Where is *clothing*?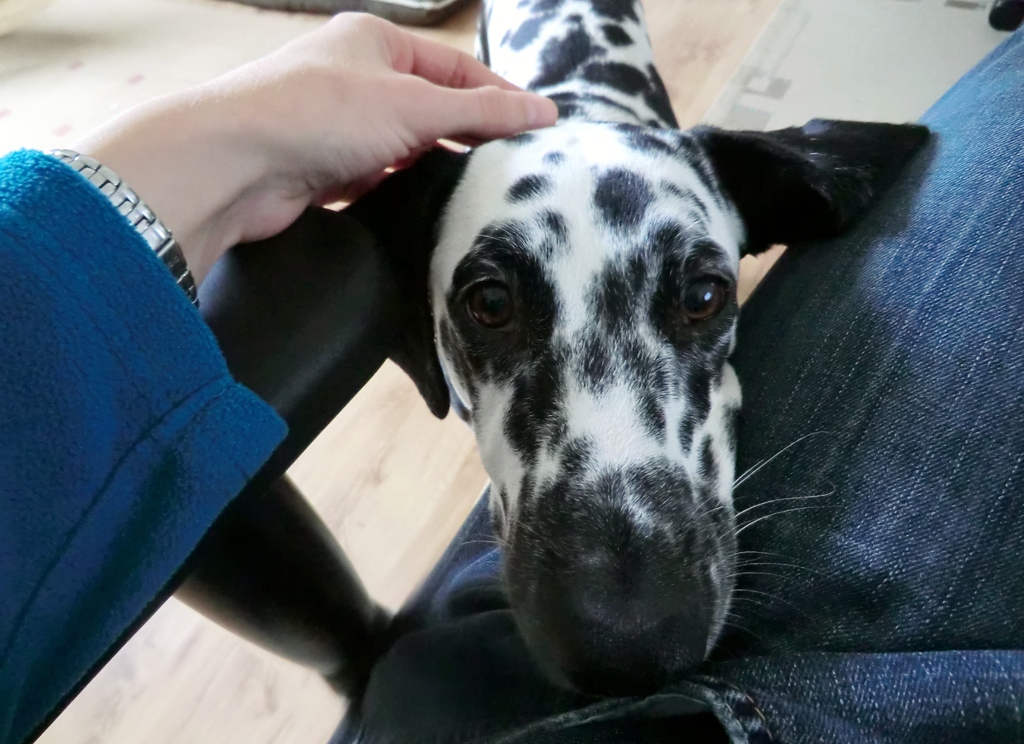
[left=0, top=24, right=1023, bottom=743].
